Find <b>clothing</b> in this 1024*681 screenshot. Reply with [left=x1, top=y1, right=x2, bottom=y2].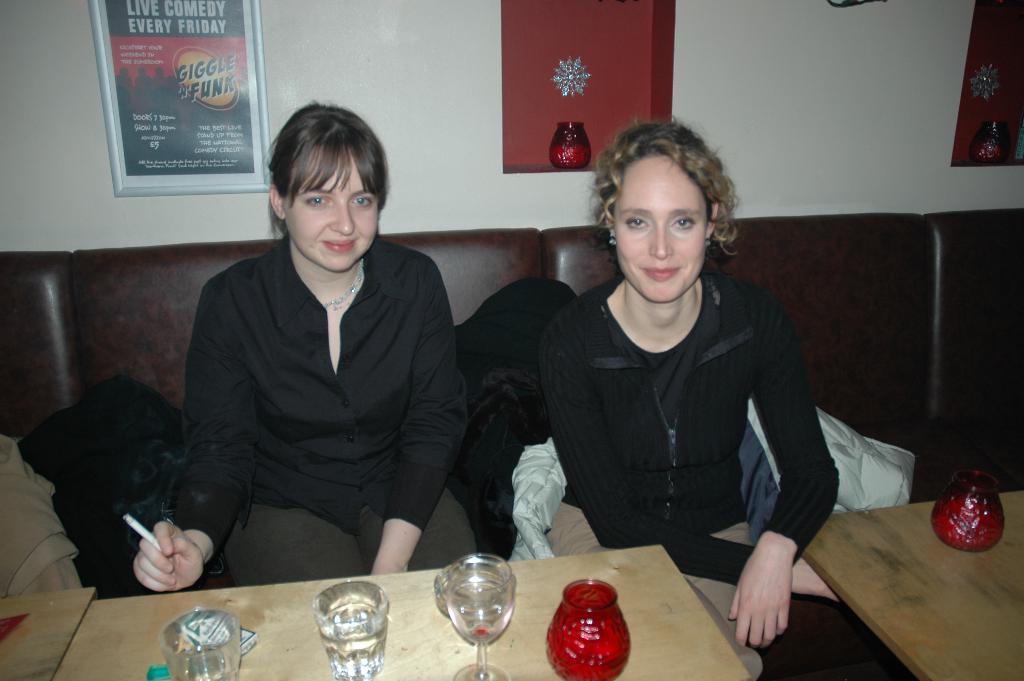
[left=163, top=177, right=465, bottom=594].
